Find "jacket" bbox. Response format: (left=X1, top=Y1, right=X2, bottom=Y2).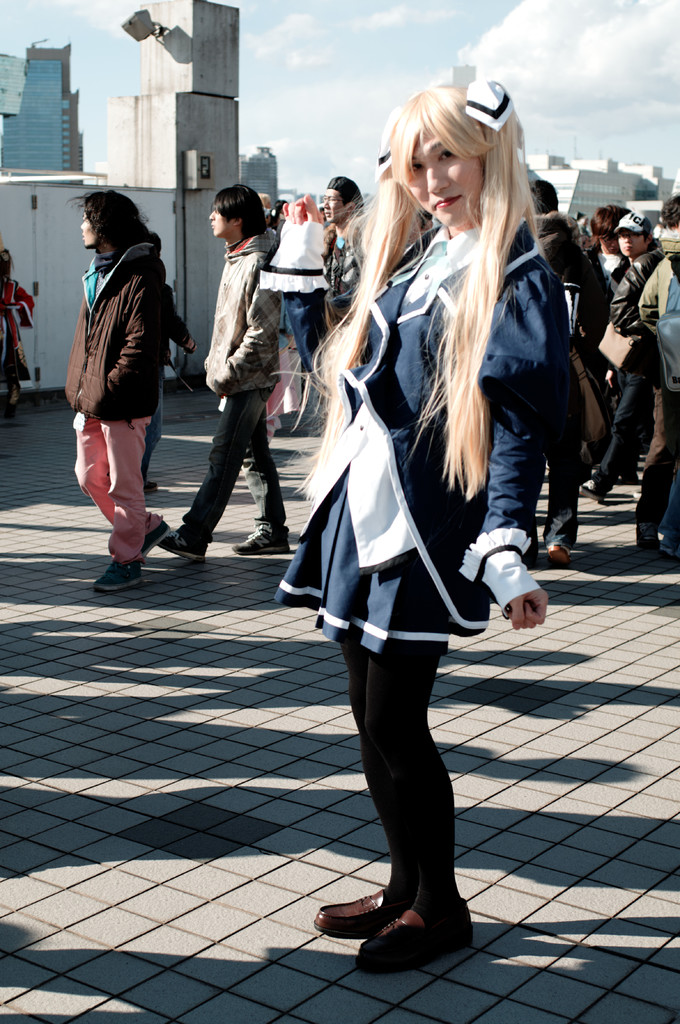
(left=64, top=241, right=170, bottom=417).
